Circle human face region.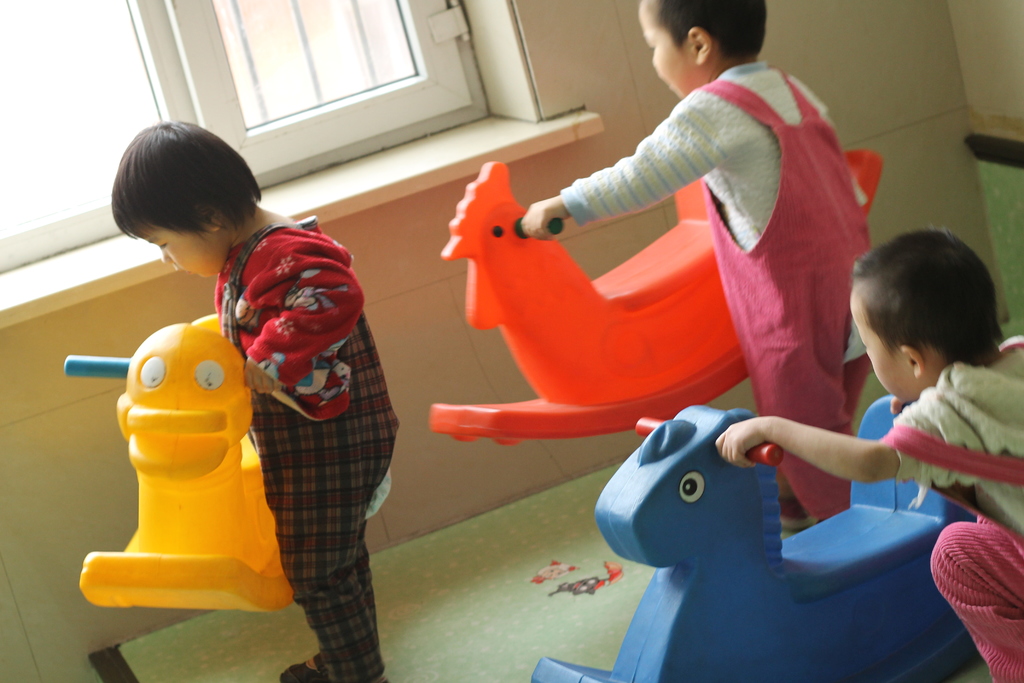
Region: [left=125, top=220, right=210, bottom=276].
